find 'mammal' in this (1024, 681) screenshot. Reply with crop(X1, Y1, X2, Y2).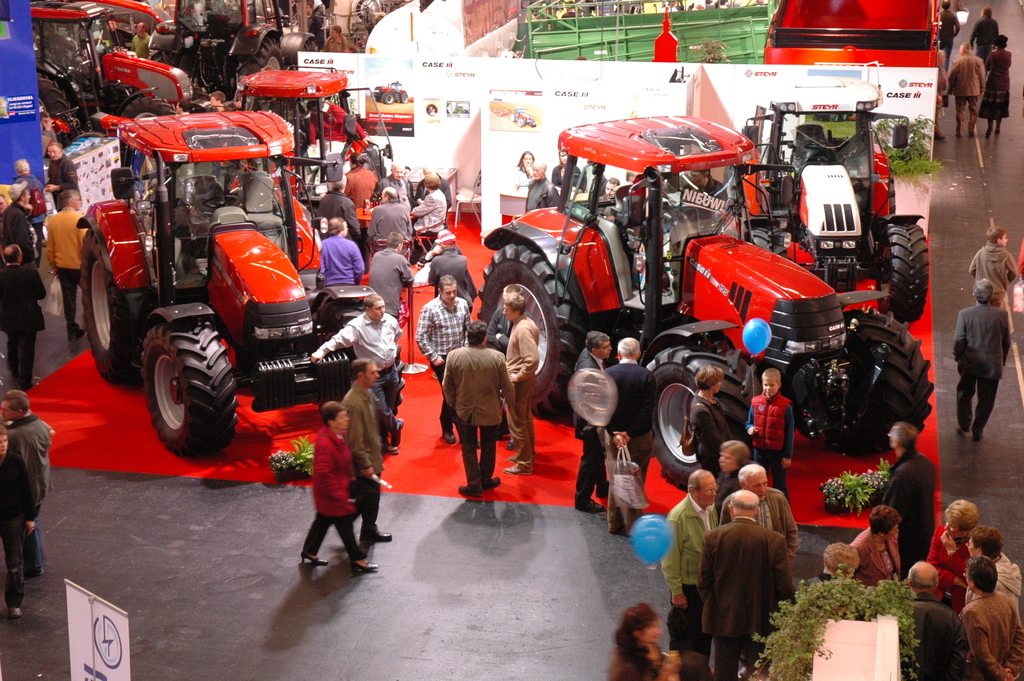
crop(129, 18, 152, 62).
